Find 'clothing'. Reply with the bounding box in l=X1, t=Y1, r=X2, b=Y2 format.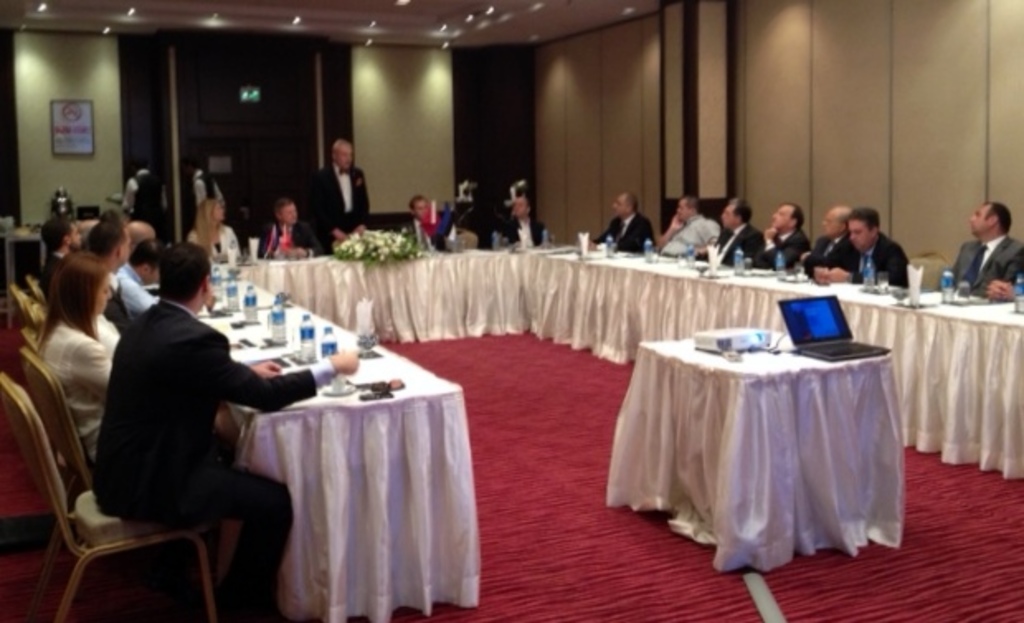
l=99, t=264, r=162, b=335.
